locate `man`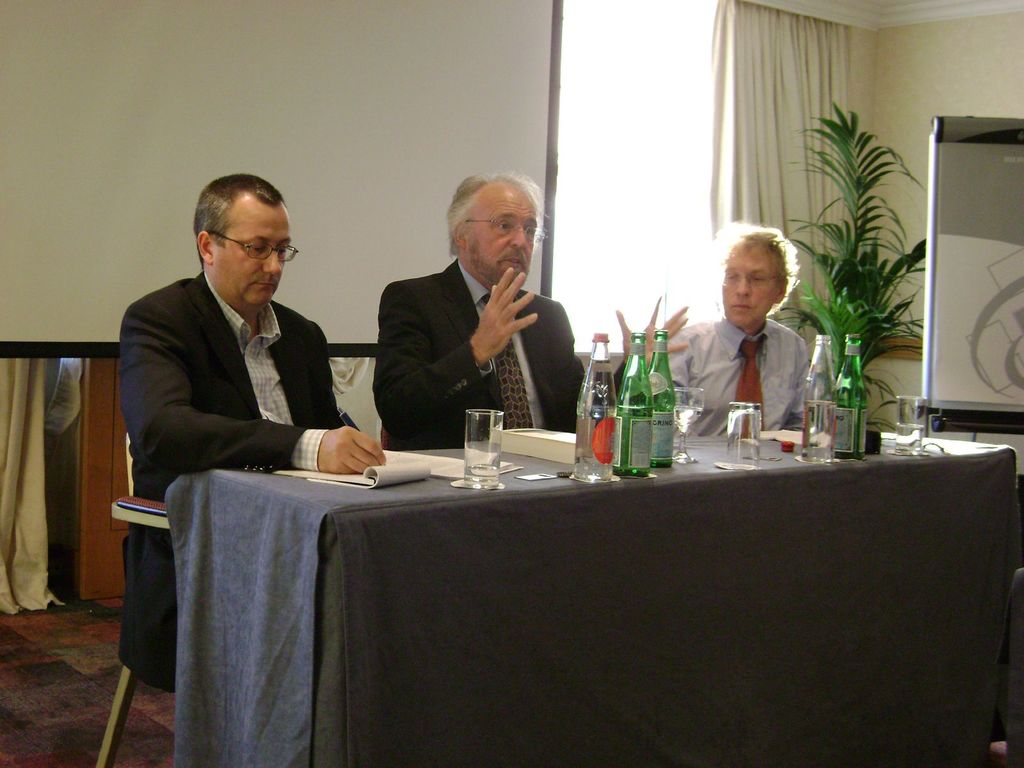
<bbox>681, 223, 826, 439</bbox>
